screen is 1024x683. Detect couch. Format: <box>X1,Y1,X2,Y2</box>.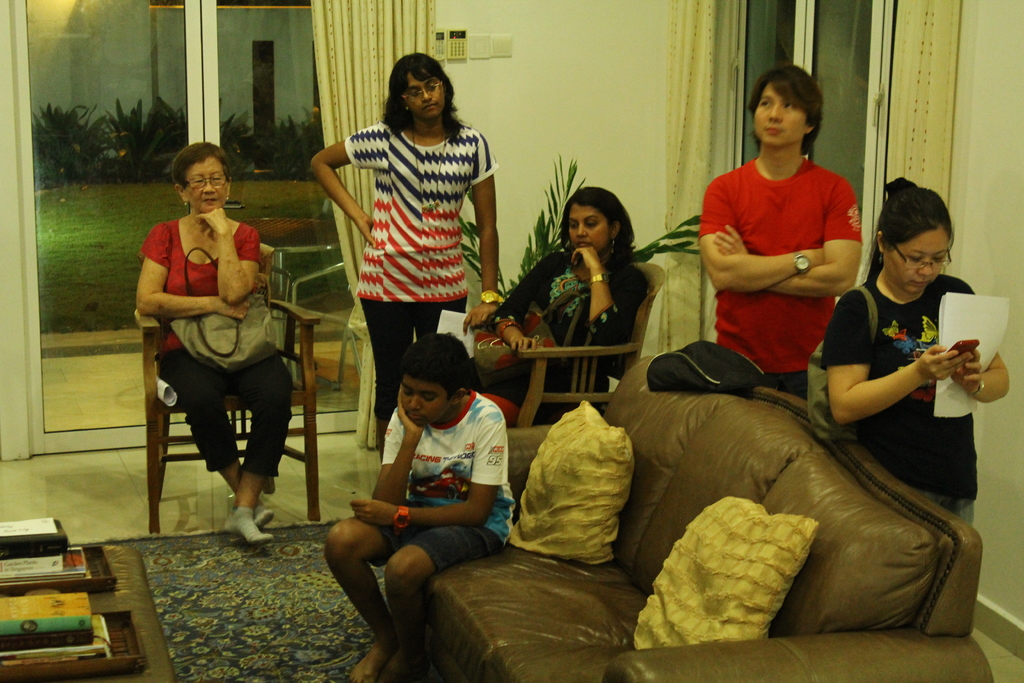
<box>282,355,1023,665</box>.
